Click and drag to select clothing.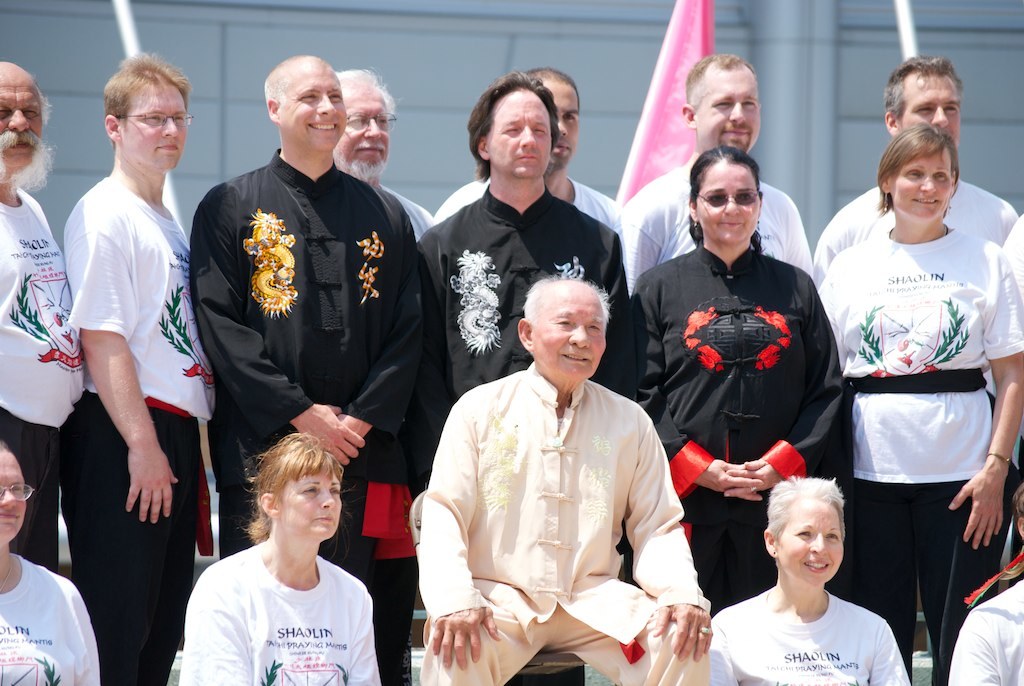
Selection: <bbox>815, 182, 1022, 274</bbox>.
